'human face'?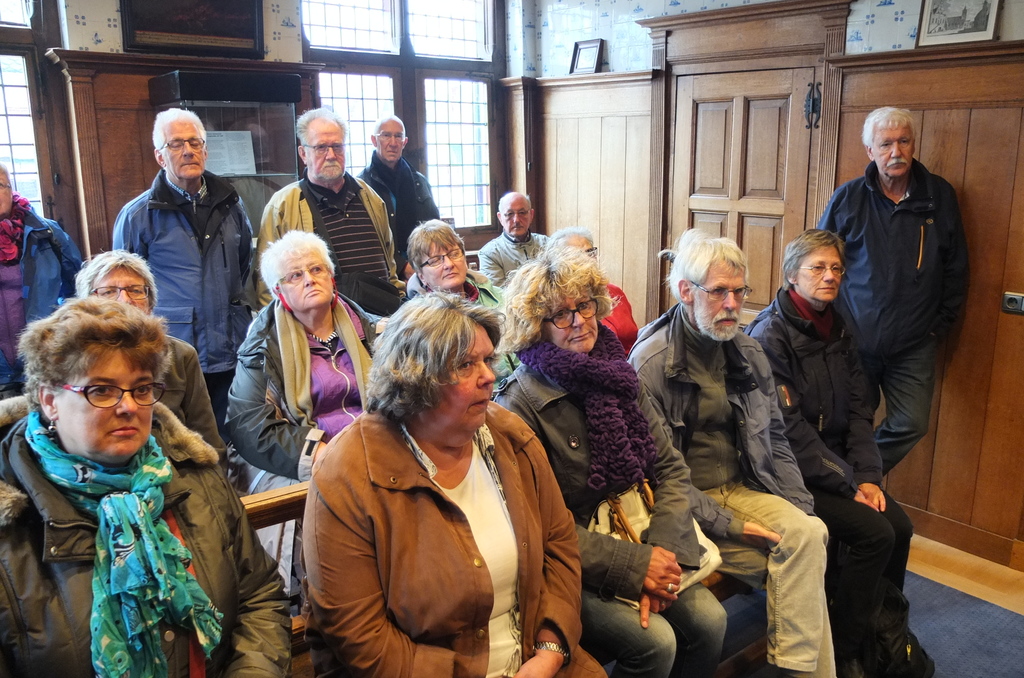
BBox(423, 244, 468, 287)
